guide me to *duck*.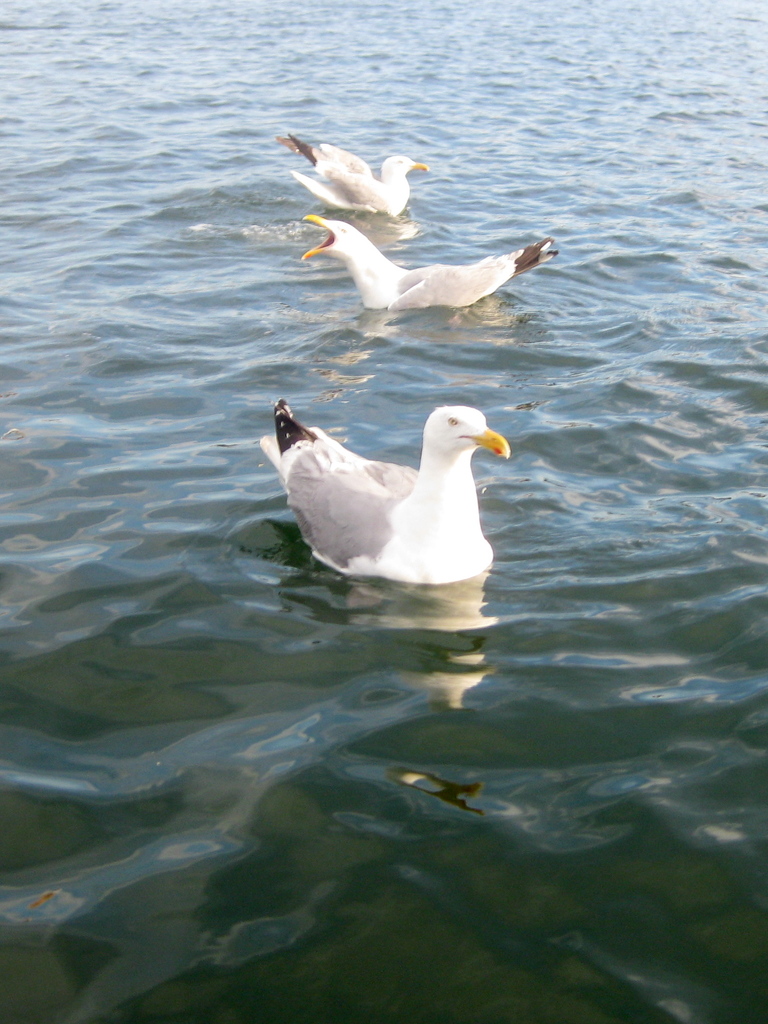
Guidance: <region>268, 127, 429, 223</region>.
